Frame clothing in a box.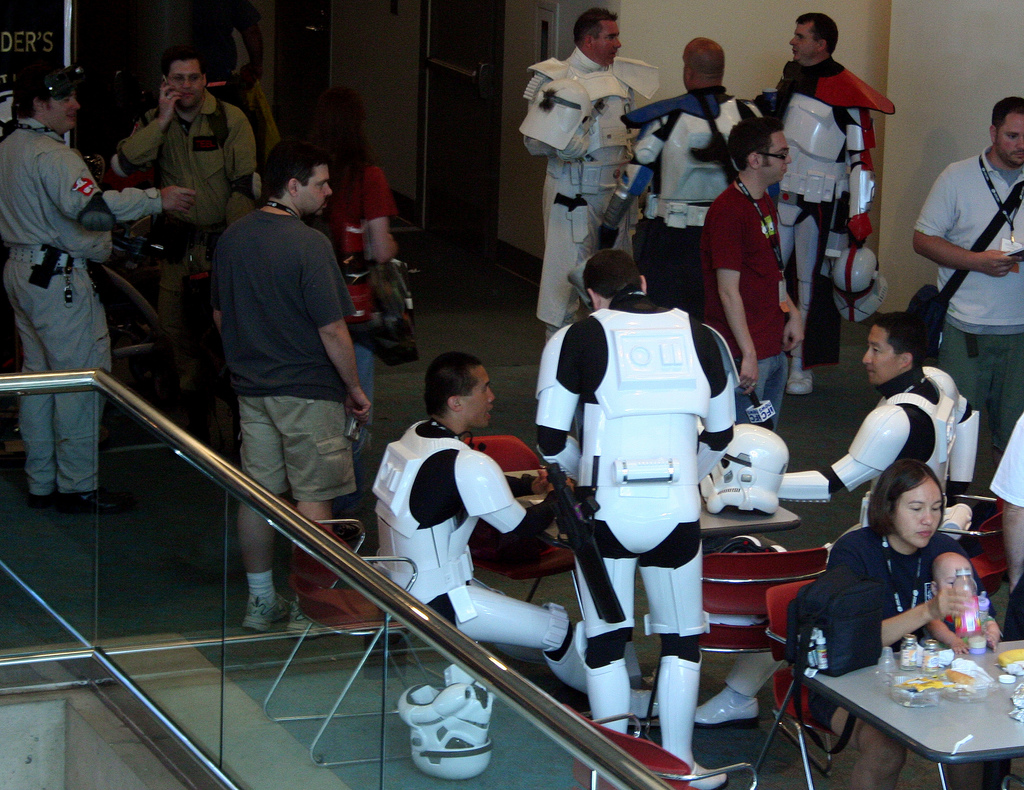
[left=0, top=114, right=163, bottom=503].
